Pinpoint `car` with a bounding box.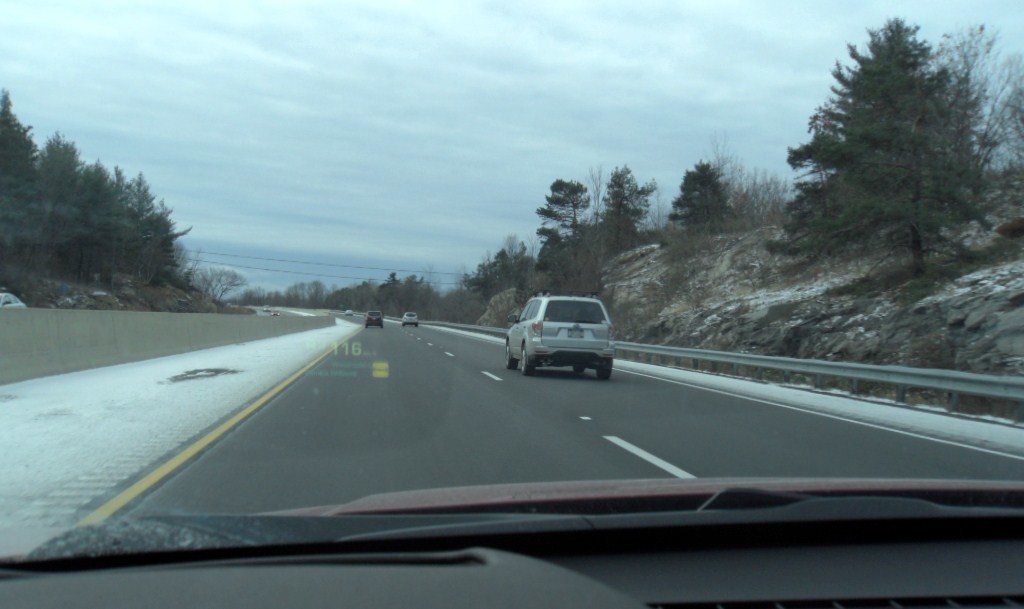
Rect(506, 292, 622, 382).
